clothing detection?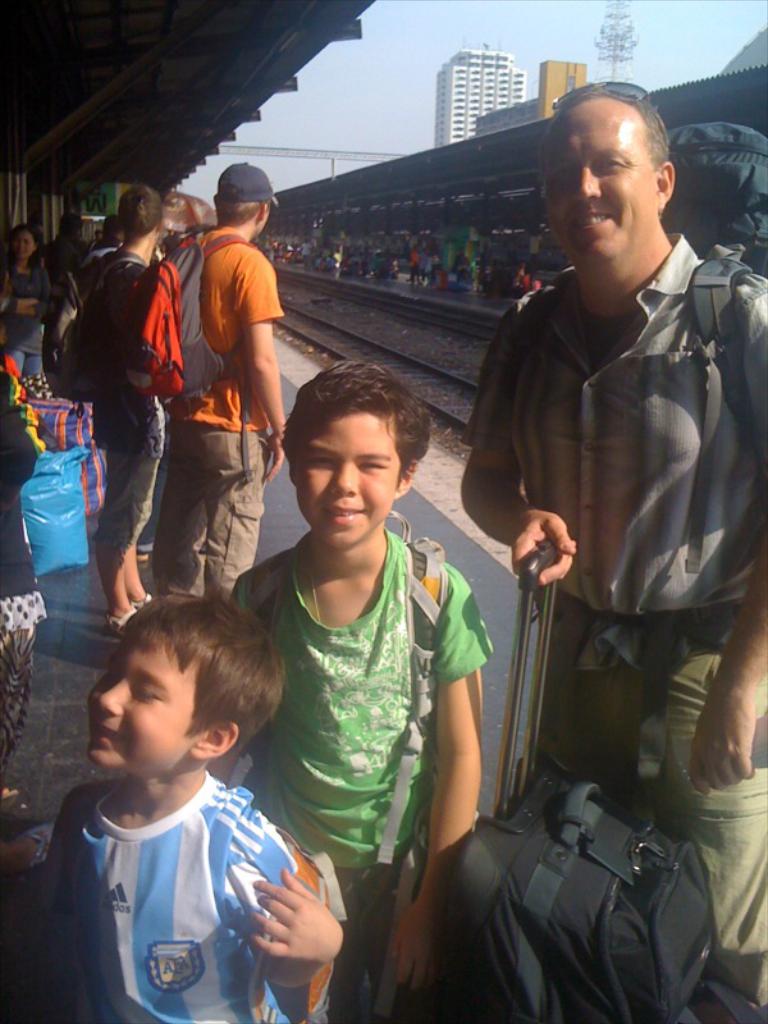
0/261/49/367
